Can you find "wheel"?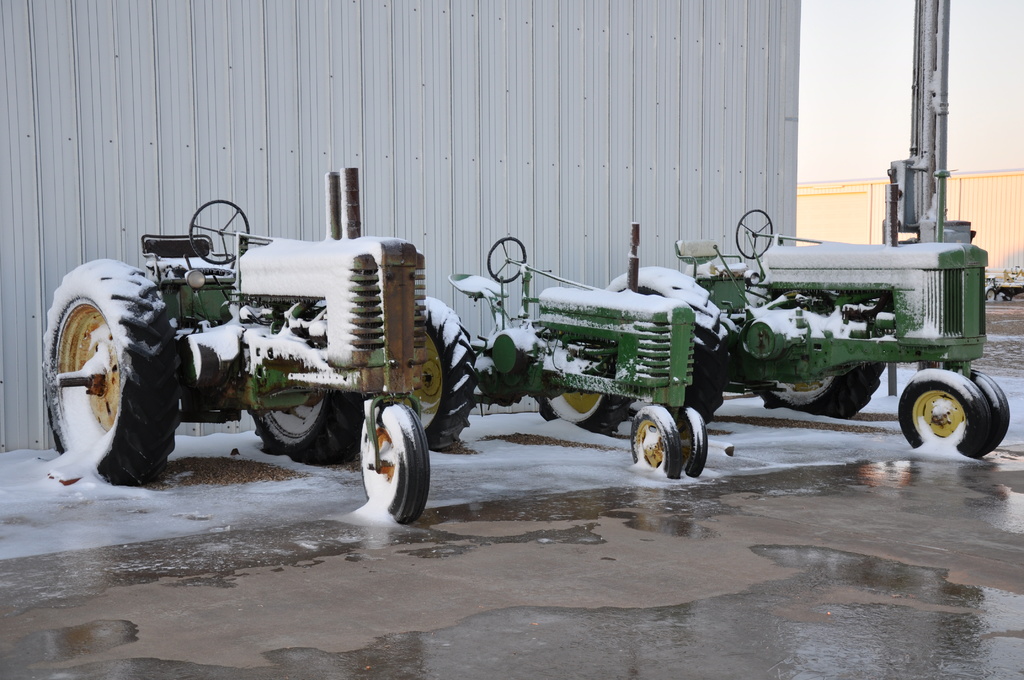
Yes, bounding box: x1=676 y1=409 x2=709 y2=476.
